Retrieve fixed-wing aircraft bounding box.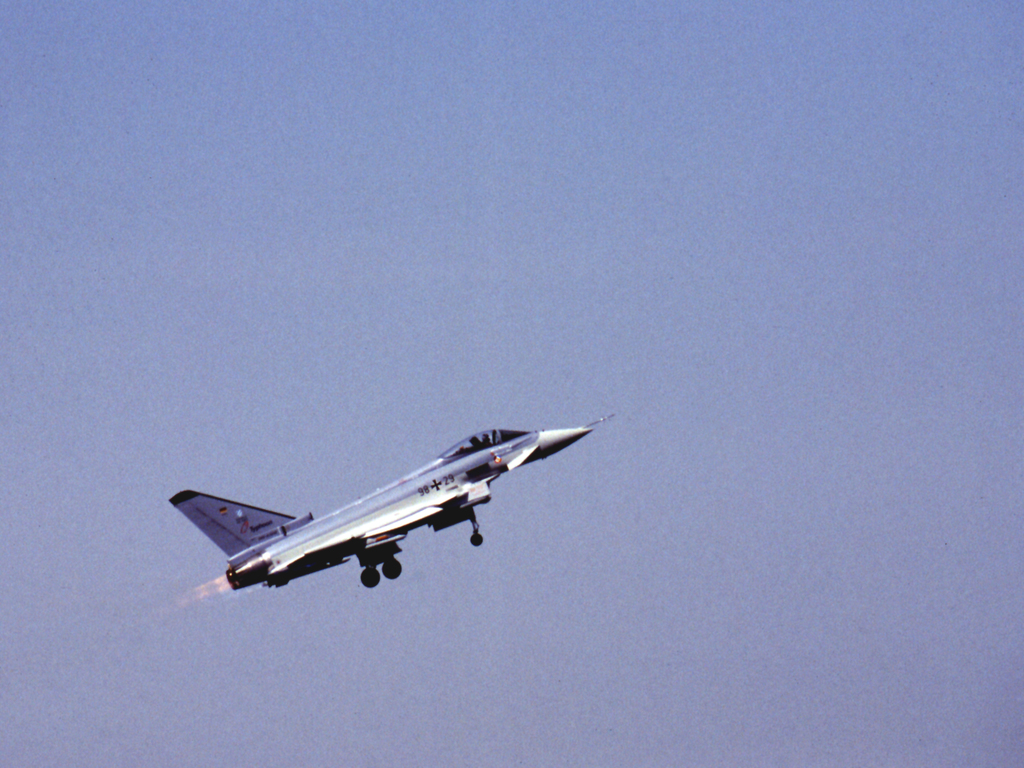
Bounding box: (141, 411, 608, 601).
